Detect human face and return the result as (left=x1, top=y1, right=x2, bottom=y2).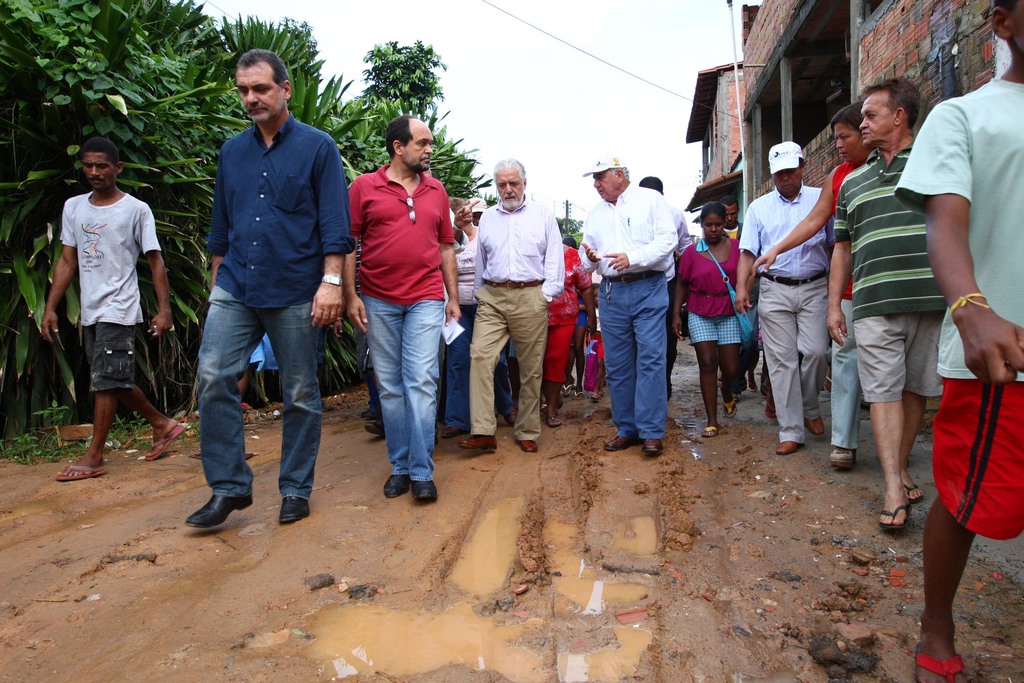
(left=496, top=168, right=522, bottom=210).
